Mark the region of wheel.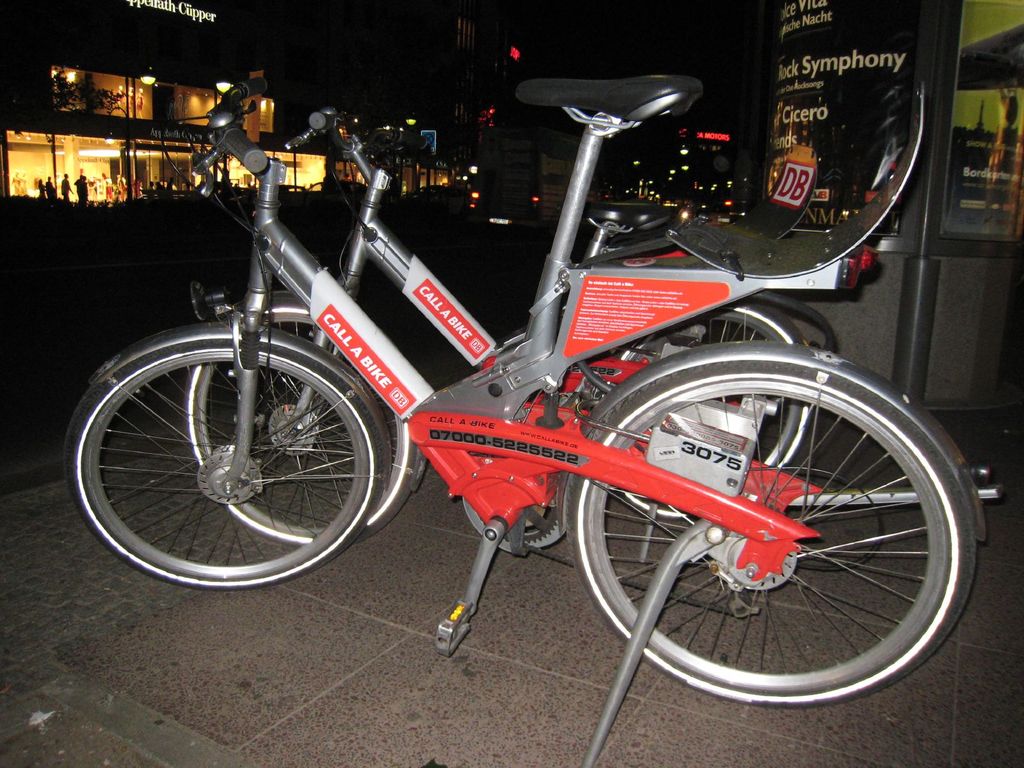
Region: l=561, t=354, r=979, b=703.
